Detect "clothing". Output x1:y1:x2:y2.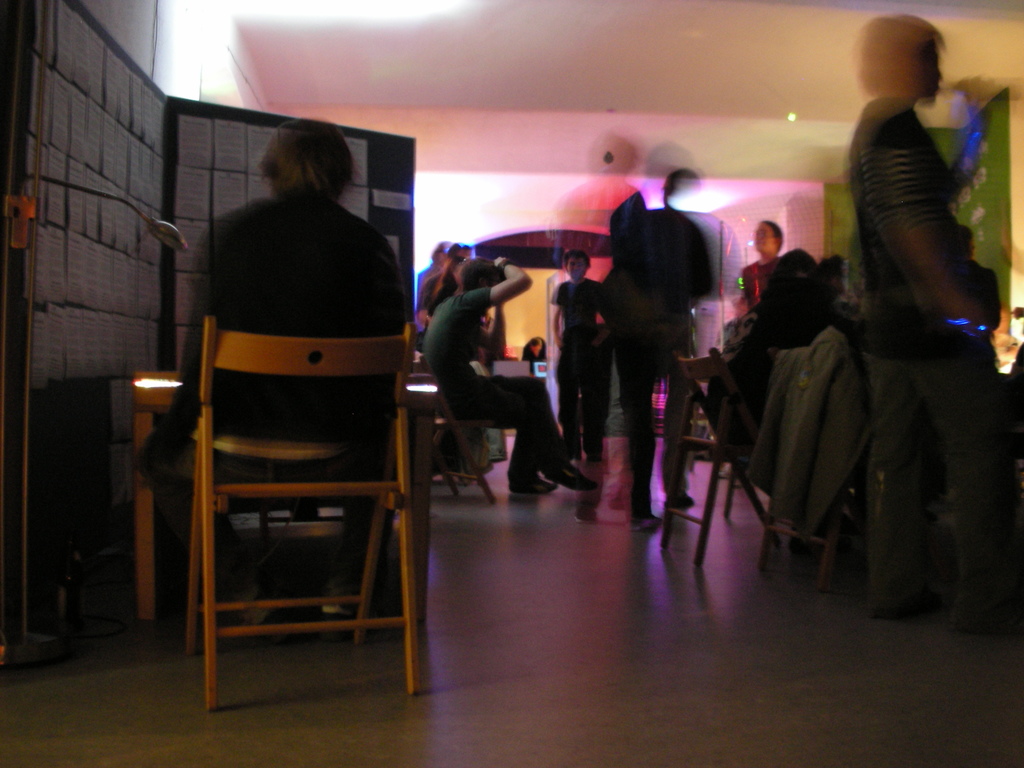
706:273:822:464.
